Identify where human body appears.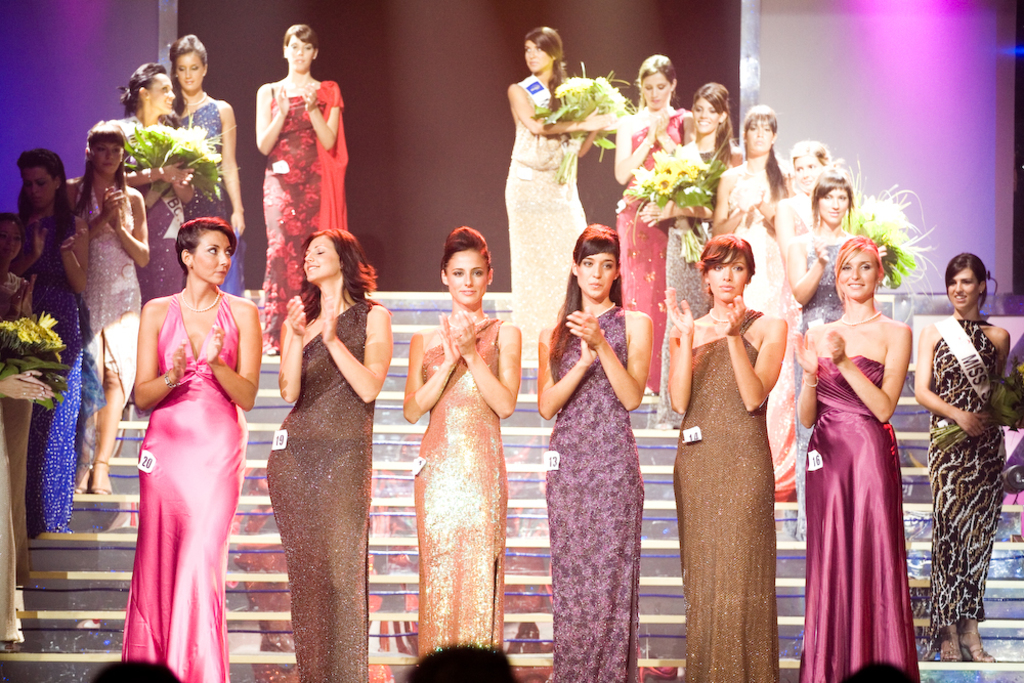
Appears at [left=655, top=138, right=748, bottom=425].
